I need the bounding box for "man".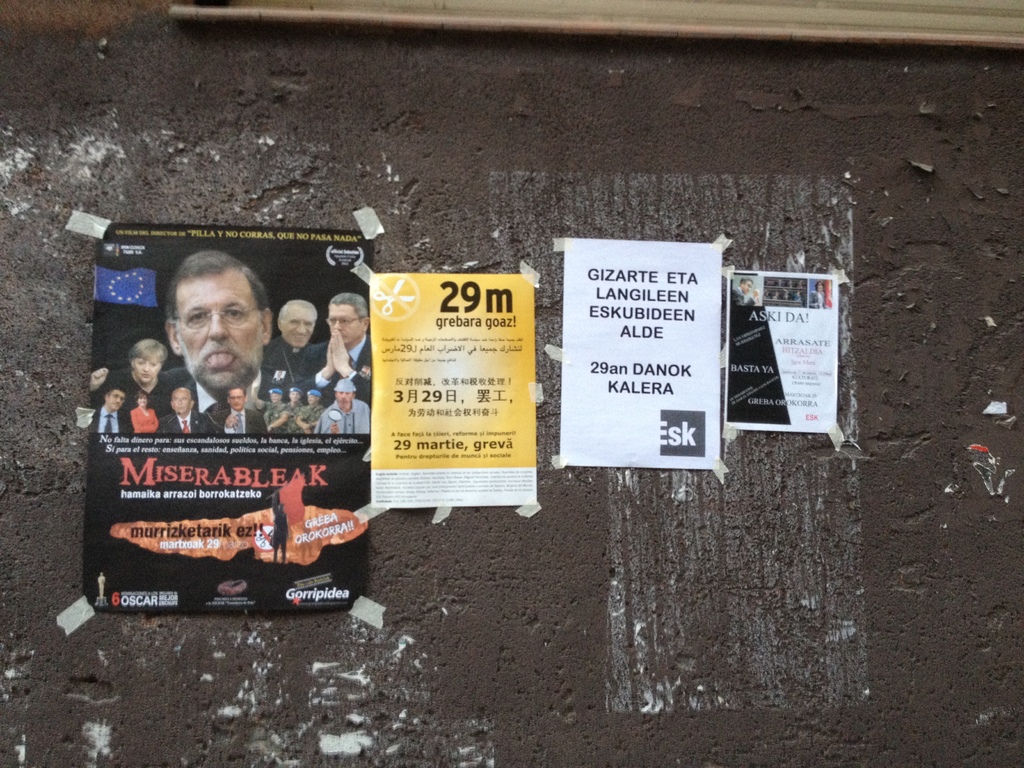
Here it is: (left=319, top=376, right=368, bottom=437).
